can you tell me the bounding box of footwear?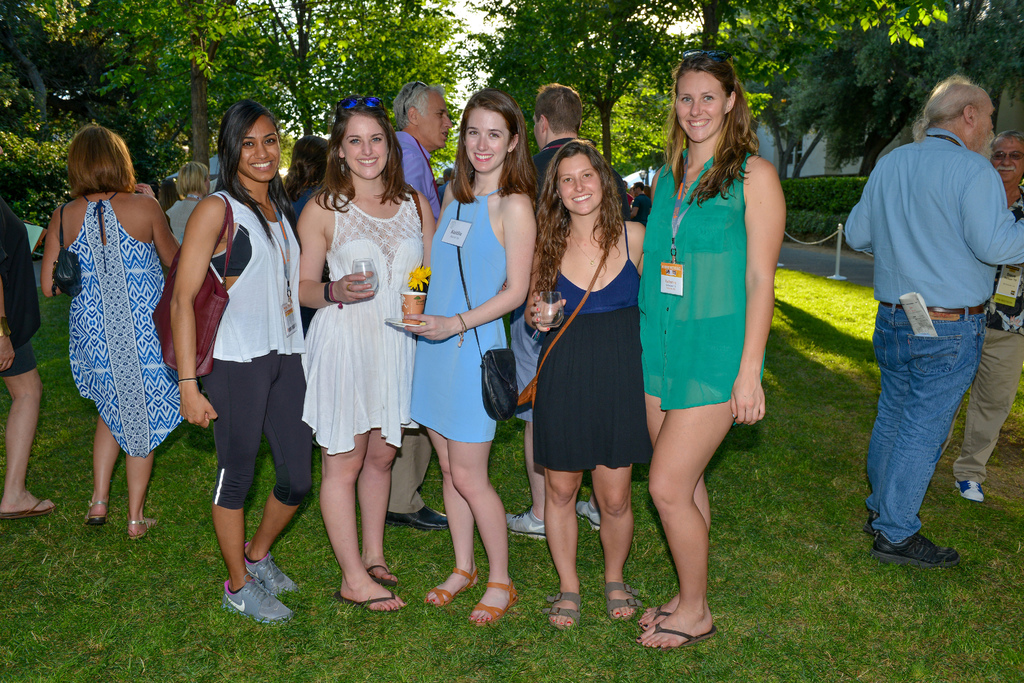
[x1=870, y1=501, x2=899, y2=543].
